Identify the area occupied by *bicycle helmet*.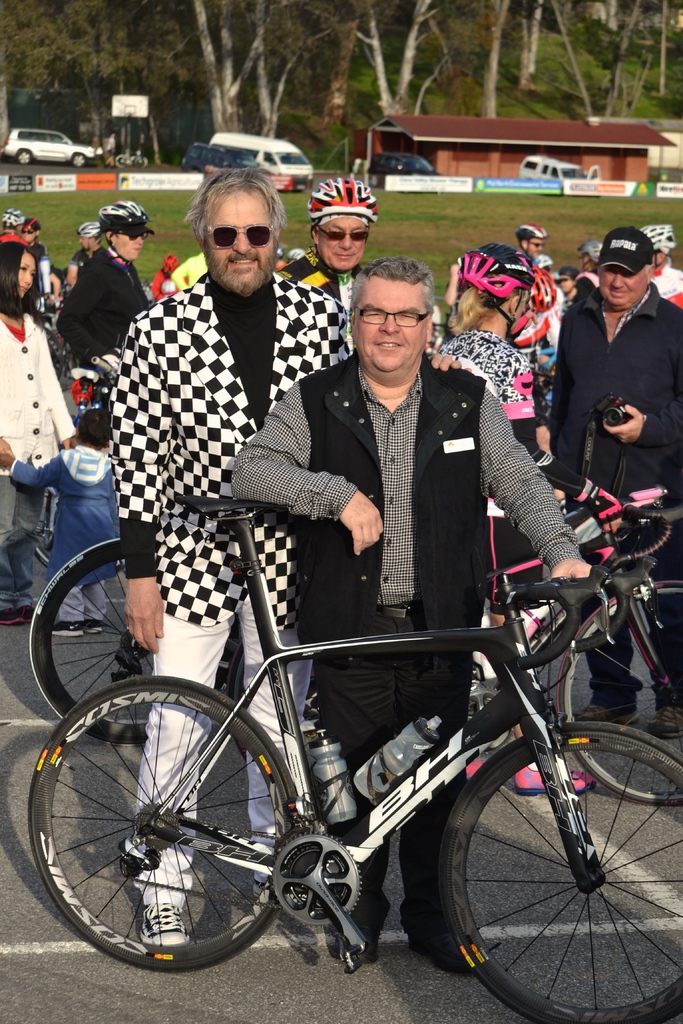
Area: pyautogui.locateOnScreen(79, 221, 99, 239).
